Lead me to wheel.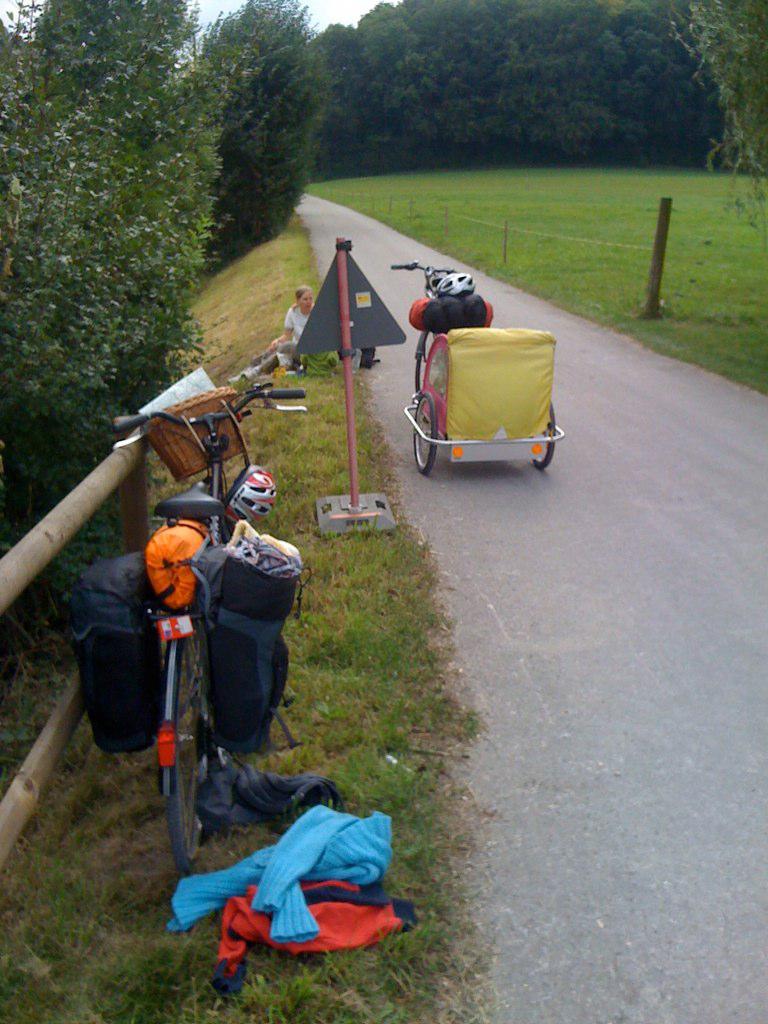
Lead to bbox(413, 395, 438, 472).
